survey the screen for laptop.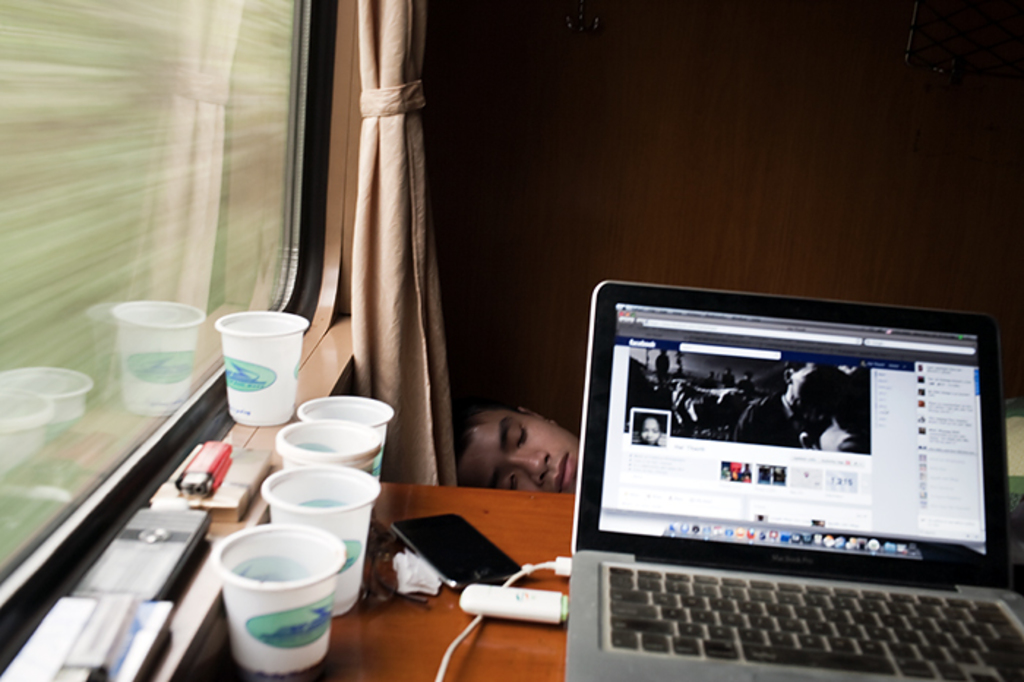
Survey found: l=537, t=310, r=1020, b=681.
